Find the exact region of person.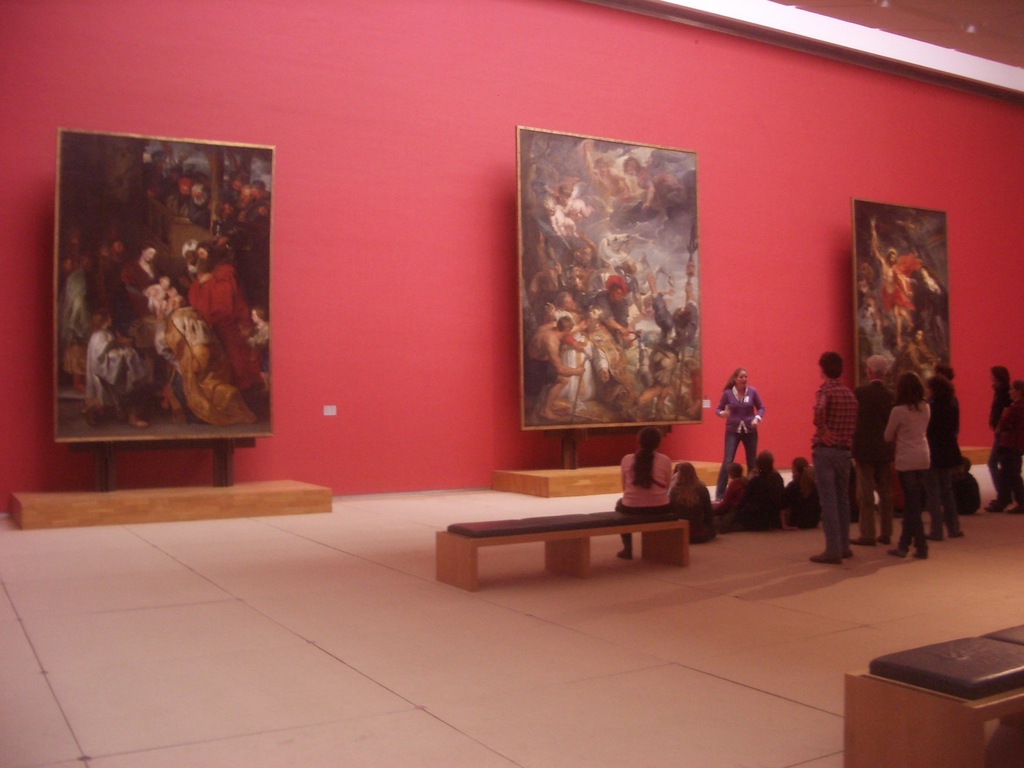
Exact region: select_region(614, 422, 674, 566).
